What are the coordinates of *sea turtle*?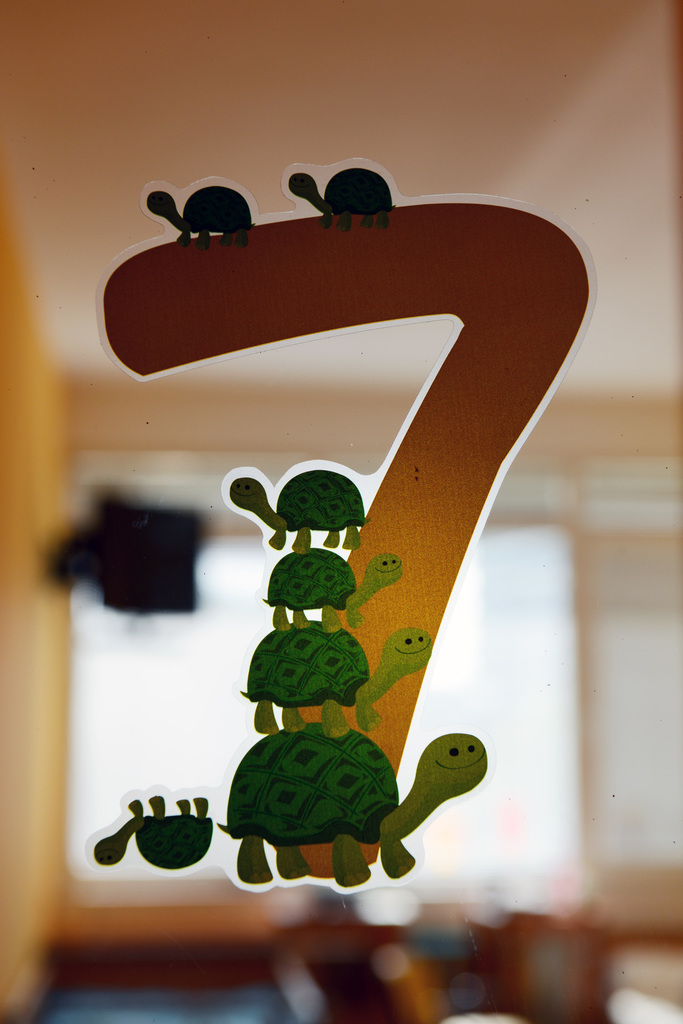
(87,791,216,870).
